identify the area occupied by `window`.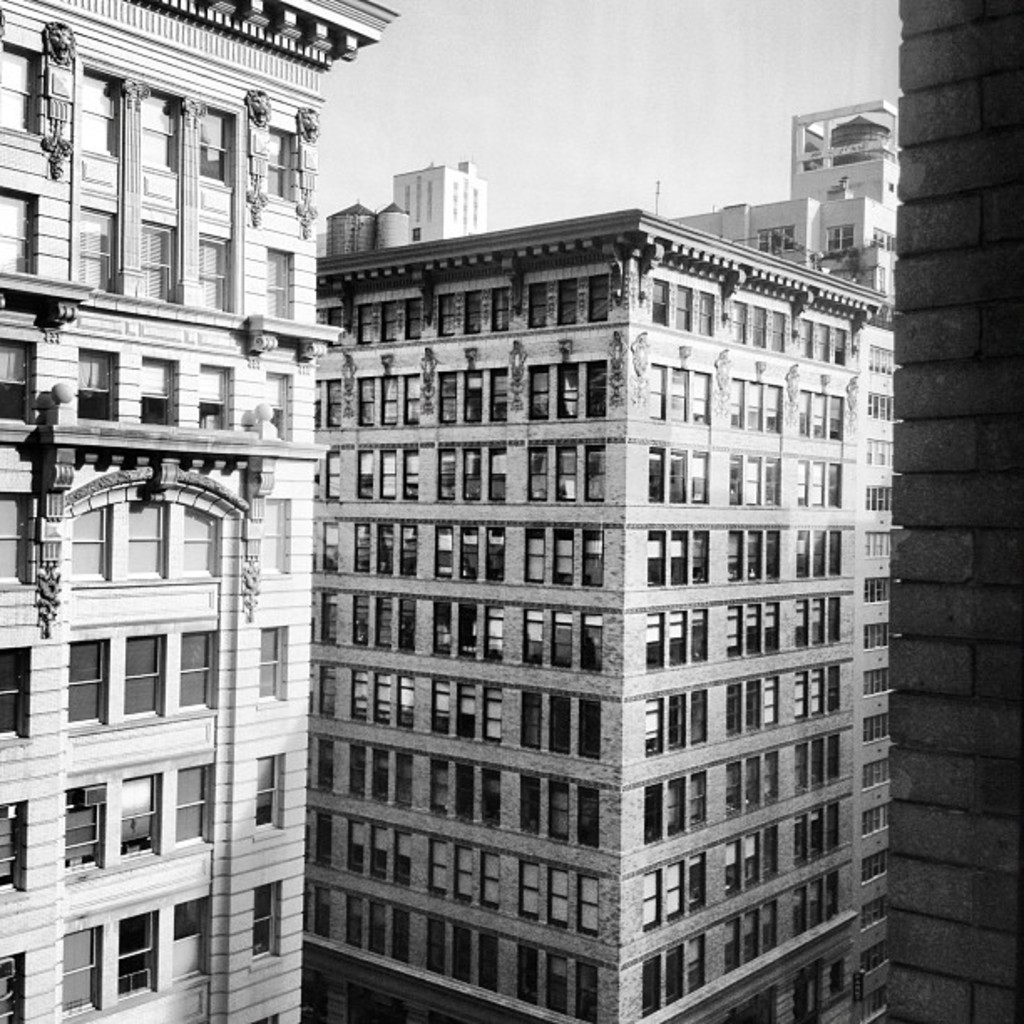
Area: bbox=(532, 283, 549, 326).
